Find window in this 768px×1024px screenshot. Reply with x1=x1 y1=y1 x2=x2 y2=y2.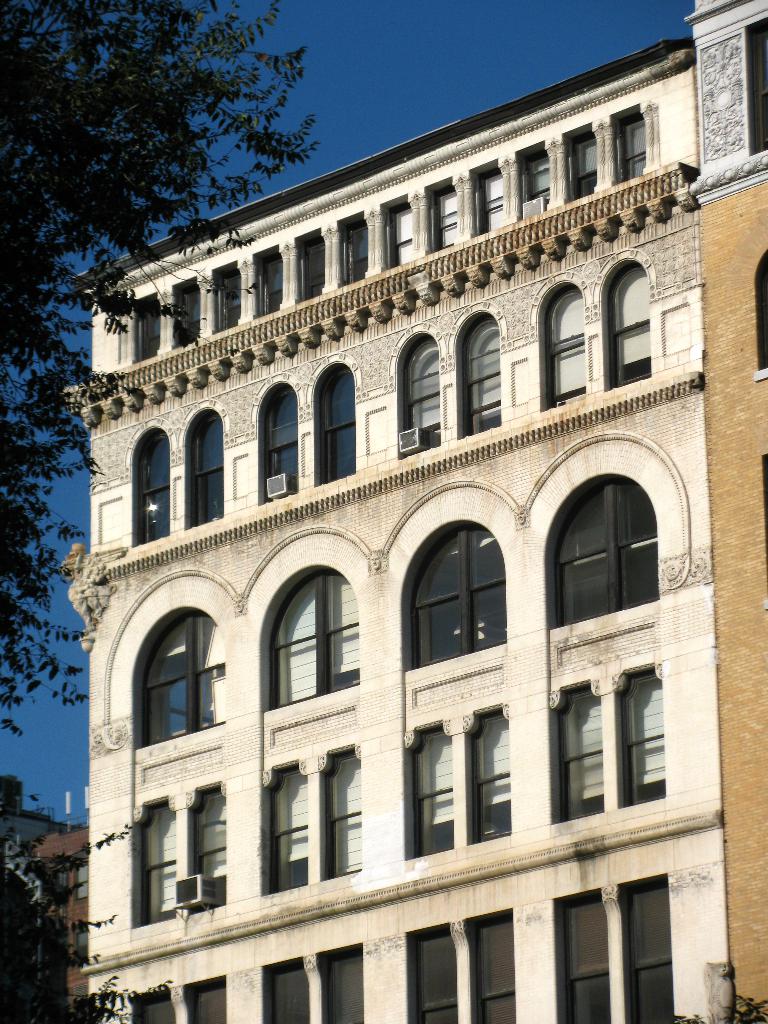
x1=299 y1=225 x2=329 y2=301.
